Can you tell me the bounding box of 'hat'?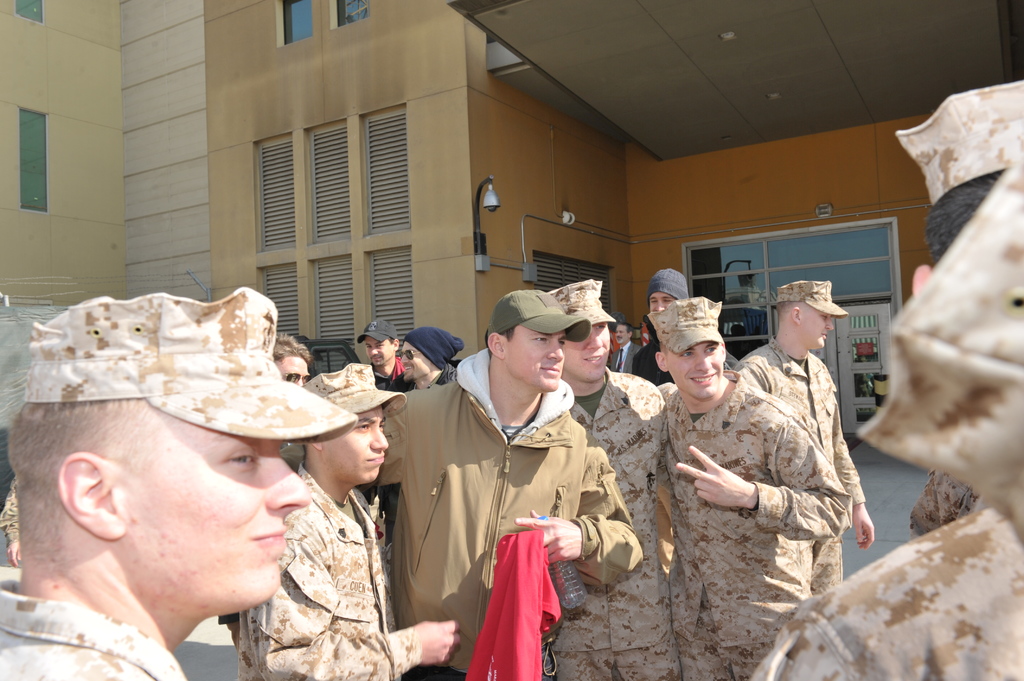
detection(776, 280, 847, 316).
